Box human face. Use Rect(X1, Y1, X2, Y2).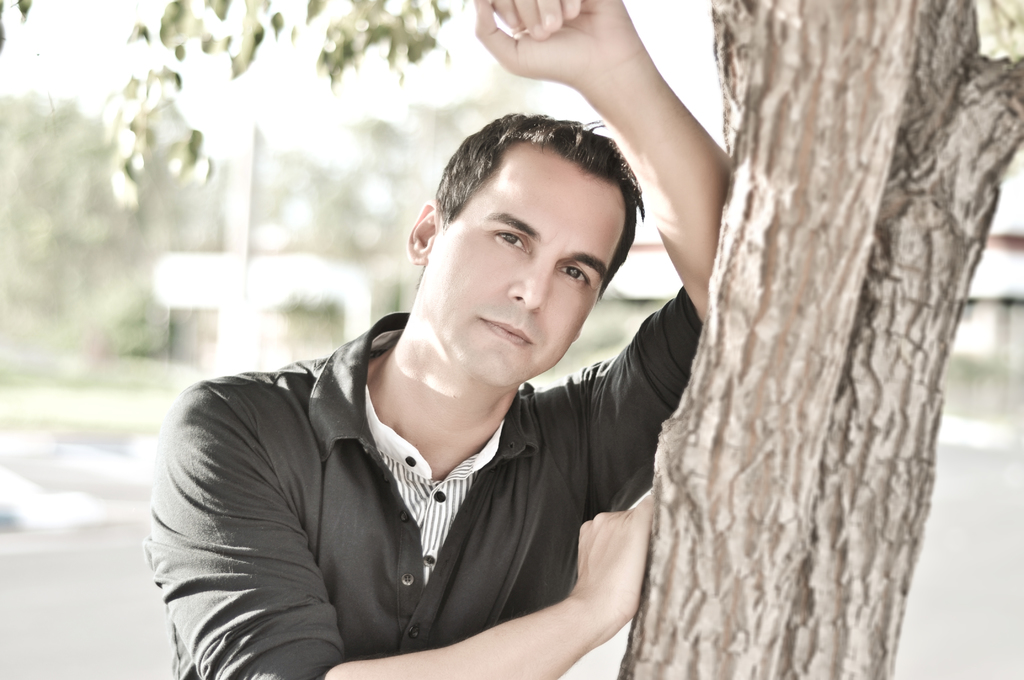
Rect(418, 144, 624, 387).
